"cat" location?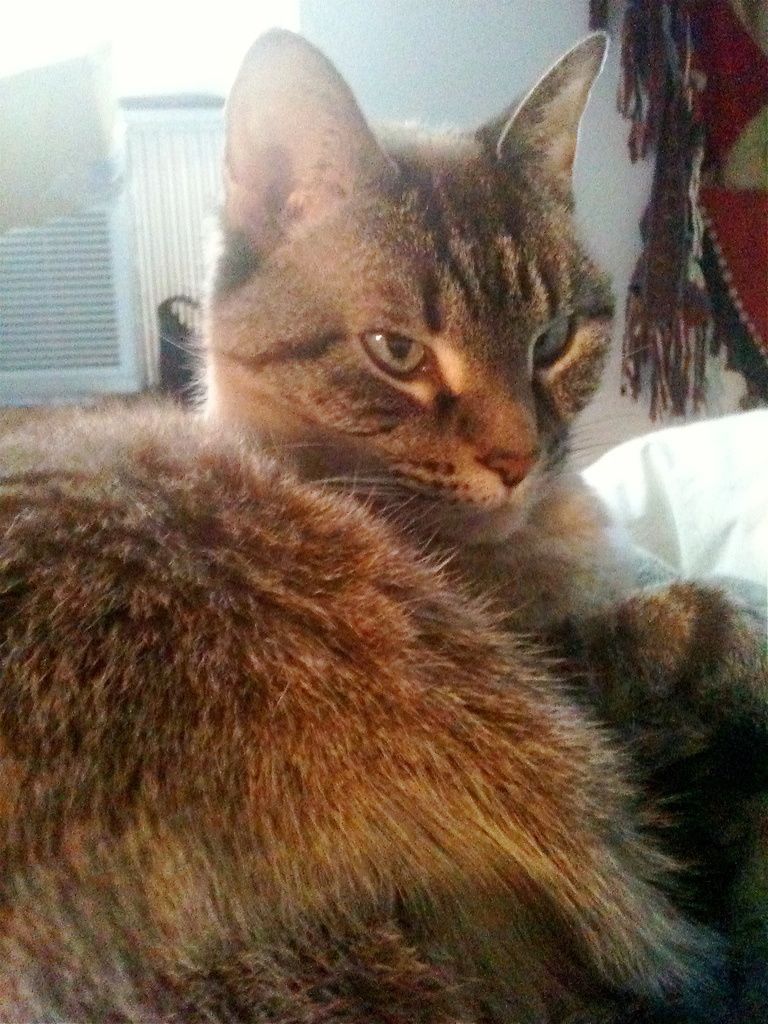
{"x1": 0, "y1": 20, "x2": 767, "y2": 1023}
